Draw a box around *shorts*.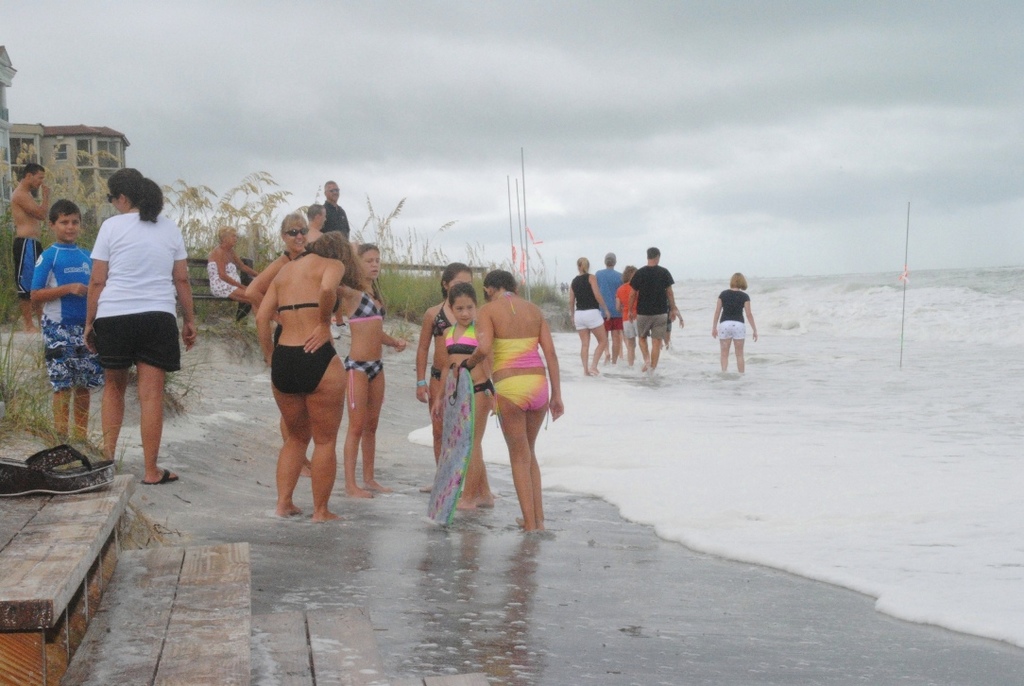
rect(606, 314, 623, 331).
